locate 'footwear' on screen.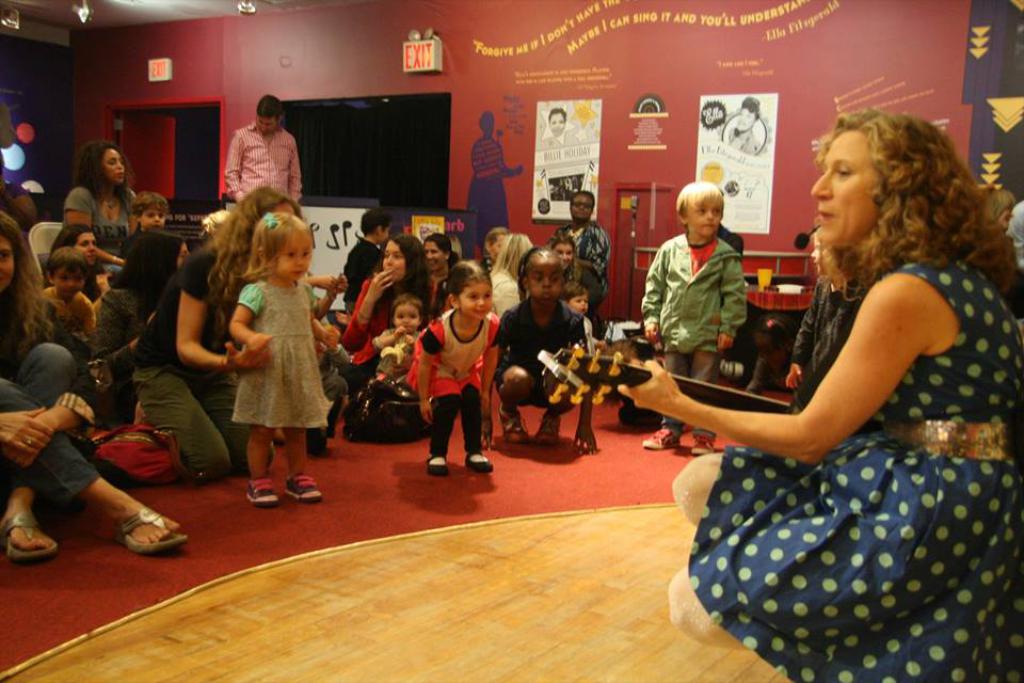
On screen at 245 479 276 507.
